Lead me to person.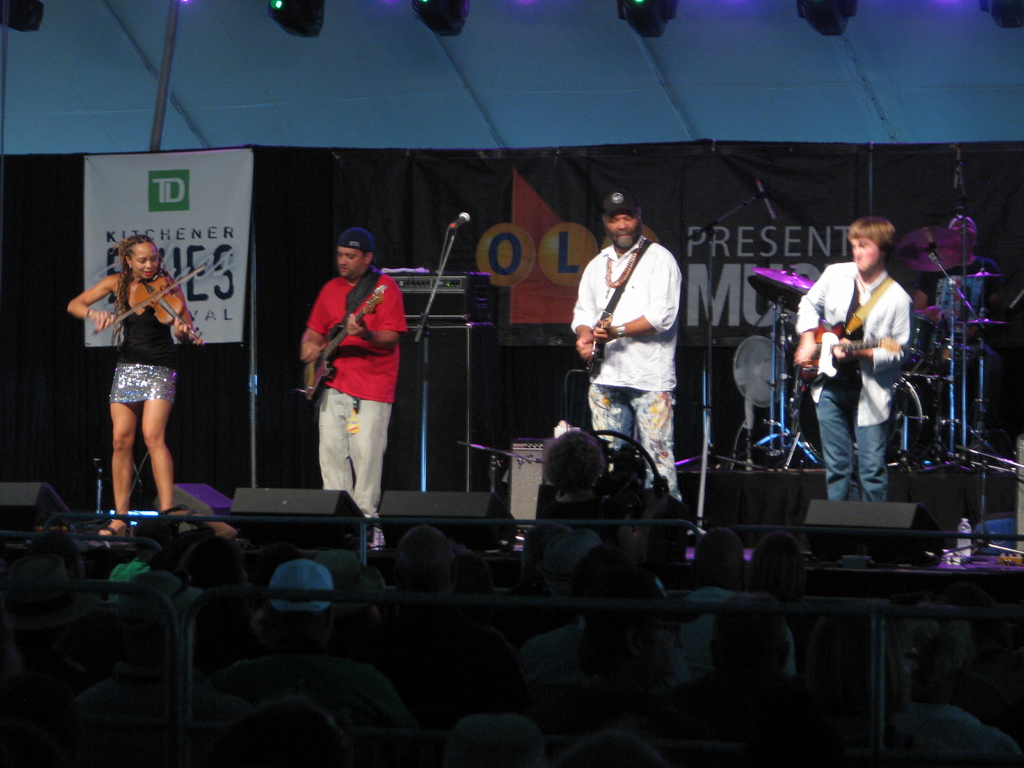
Lead to {"left": 797, "top": 212, "right": 911, "bottom": 502}.
